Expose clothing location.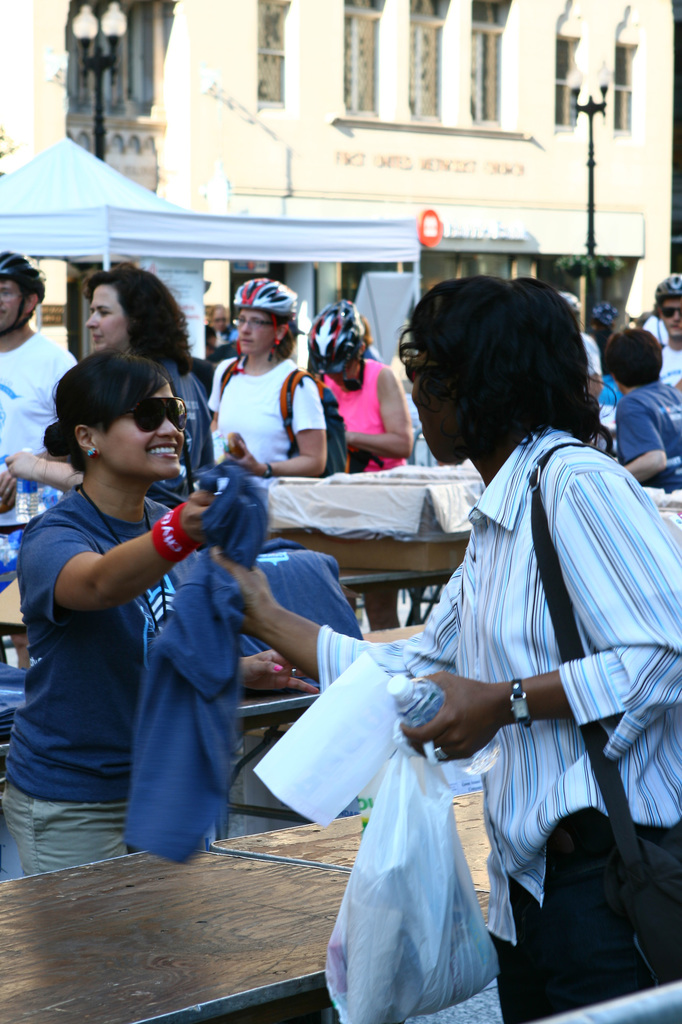
Exposed at [0,492,200,870].
